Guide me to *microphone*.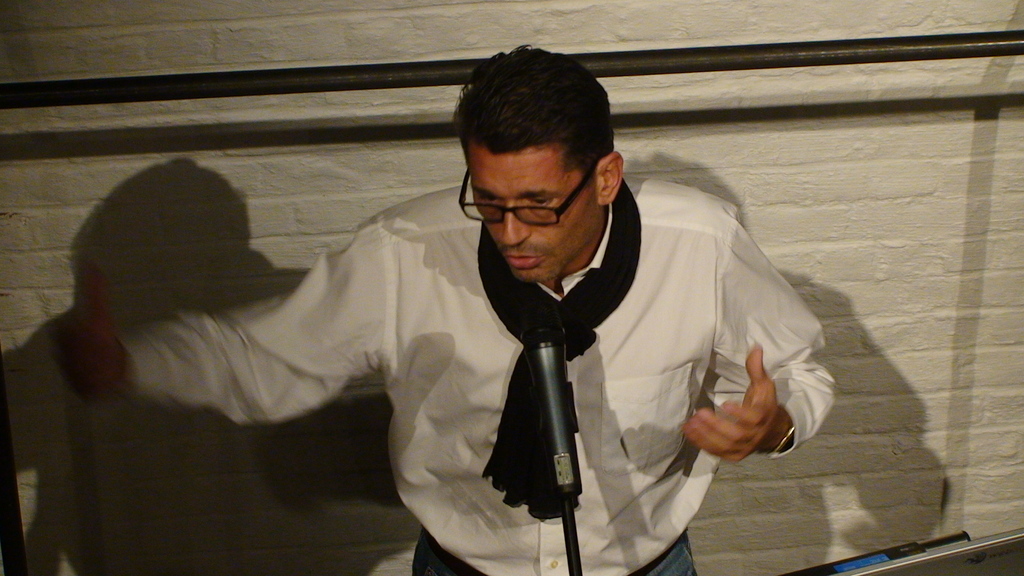
Guidance: crop(505, 291, 599, 523).
